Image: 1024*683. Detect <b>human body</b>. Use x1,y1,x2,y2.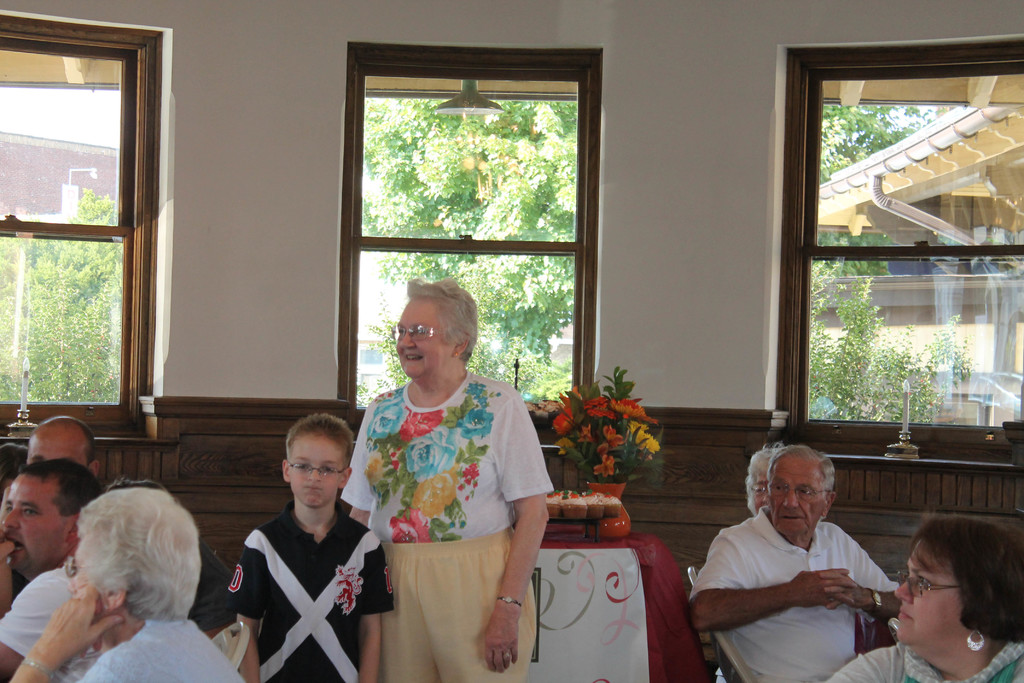
826,520,1023,682.
